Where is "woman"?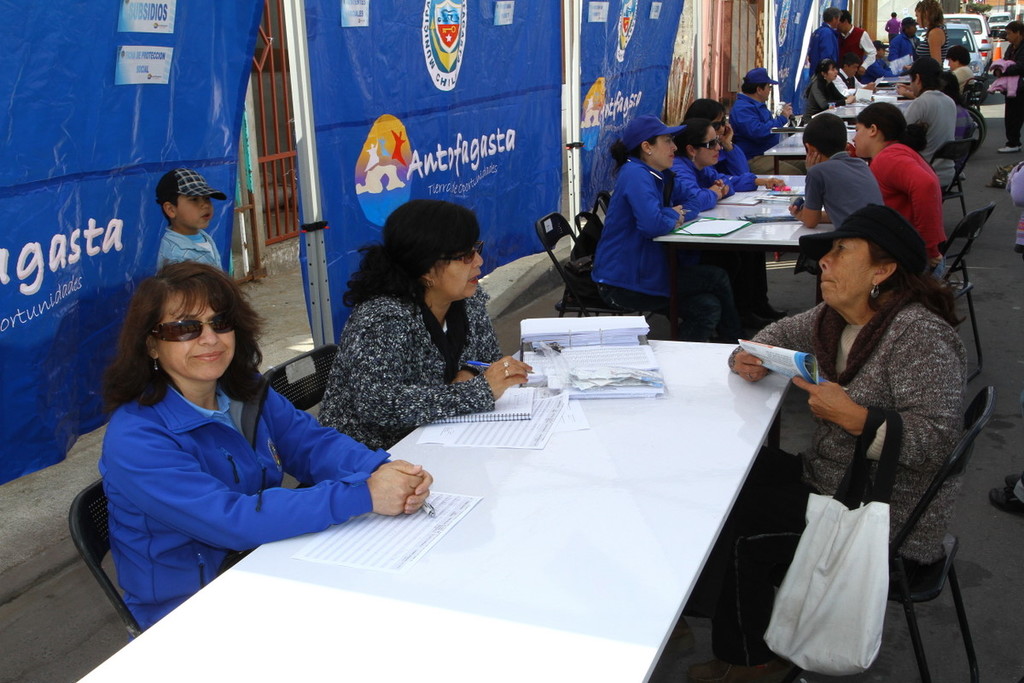
detection(996, 10, 1023, 153).
